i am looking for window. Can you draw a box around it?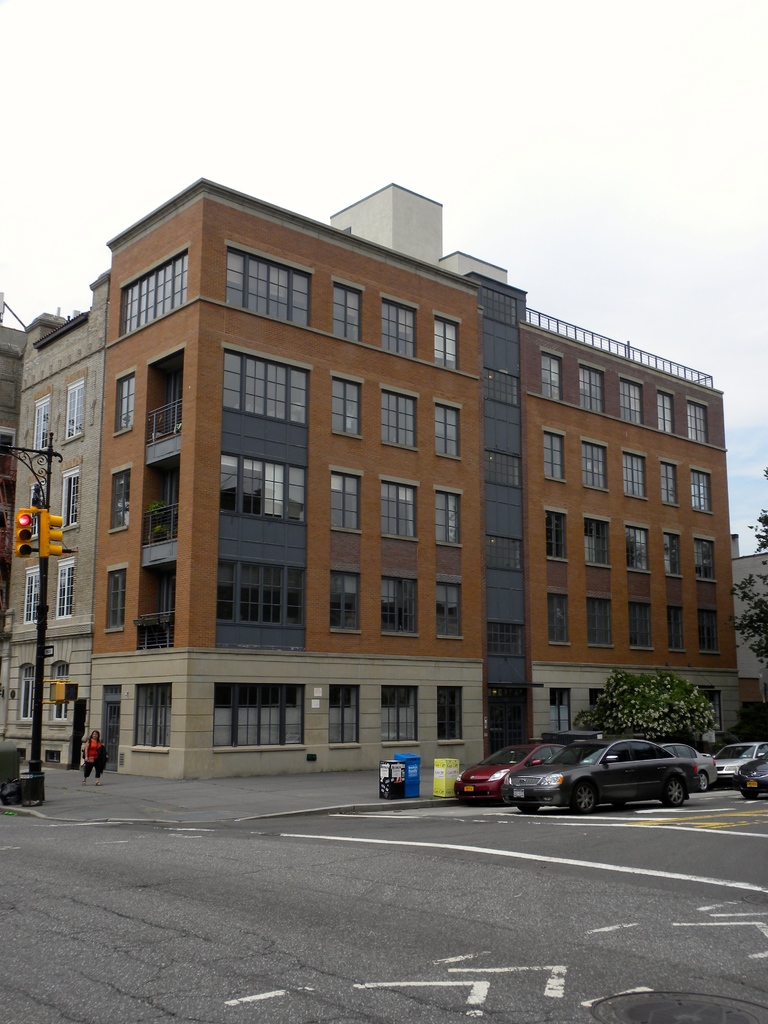
Sure, the bounding box is (left=333, top=574, right=359, bottom=636).
